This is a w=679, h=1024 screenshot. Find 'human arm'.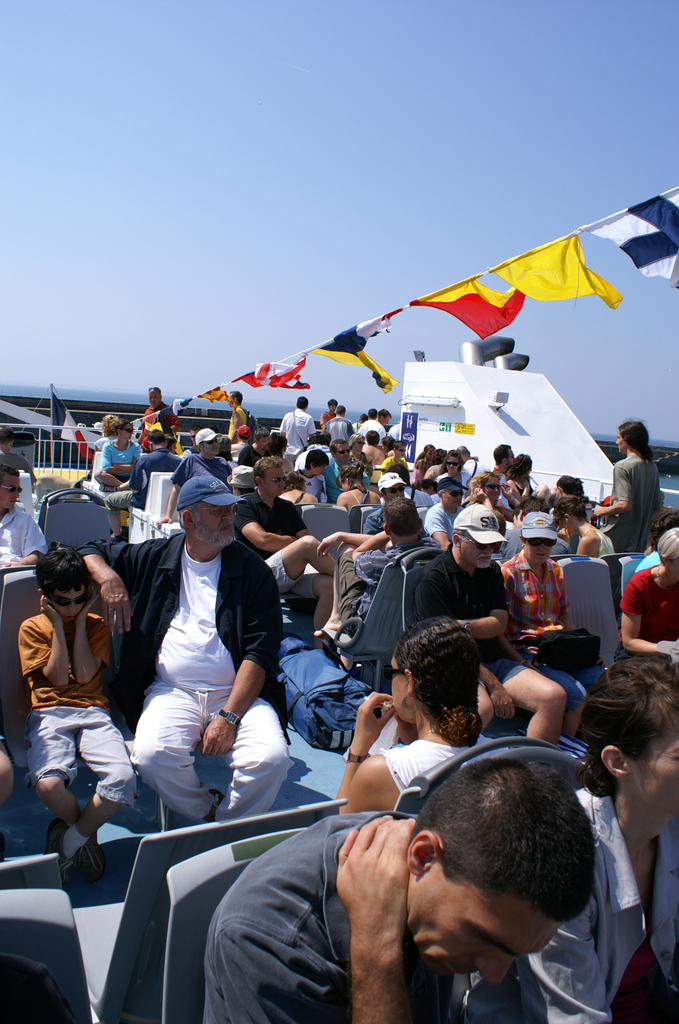
Bounding box: select_region(236, 497, 288, 554).
